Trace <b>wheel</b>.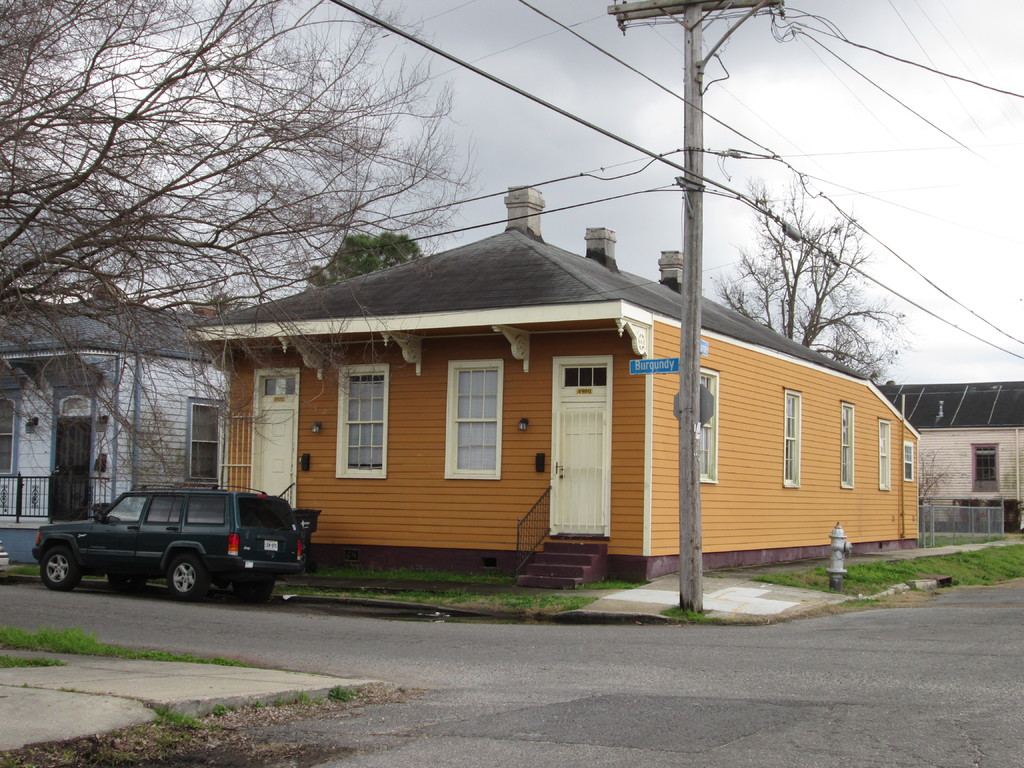
Traced to x1=164 y1=550 x2=211 y2=601.
